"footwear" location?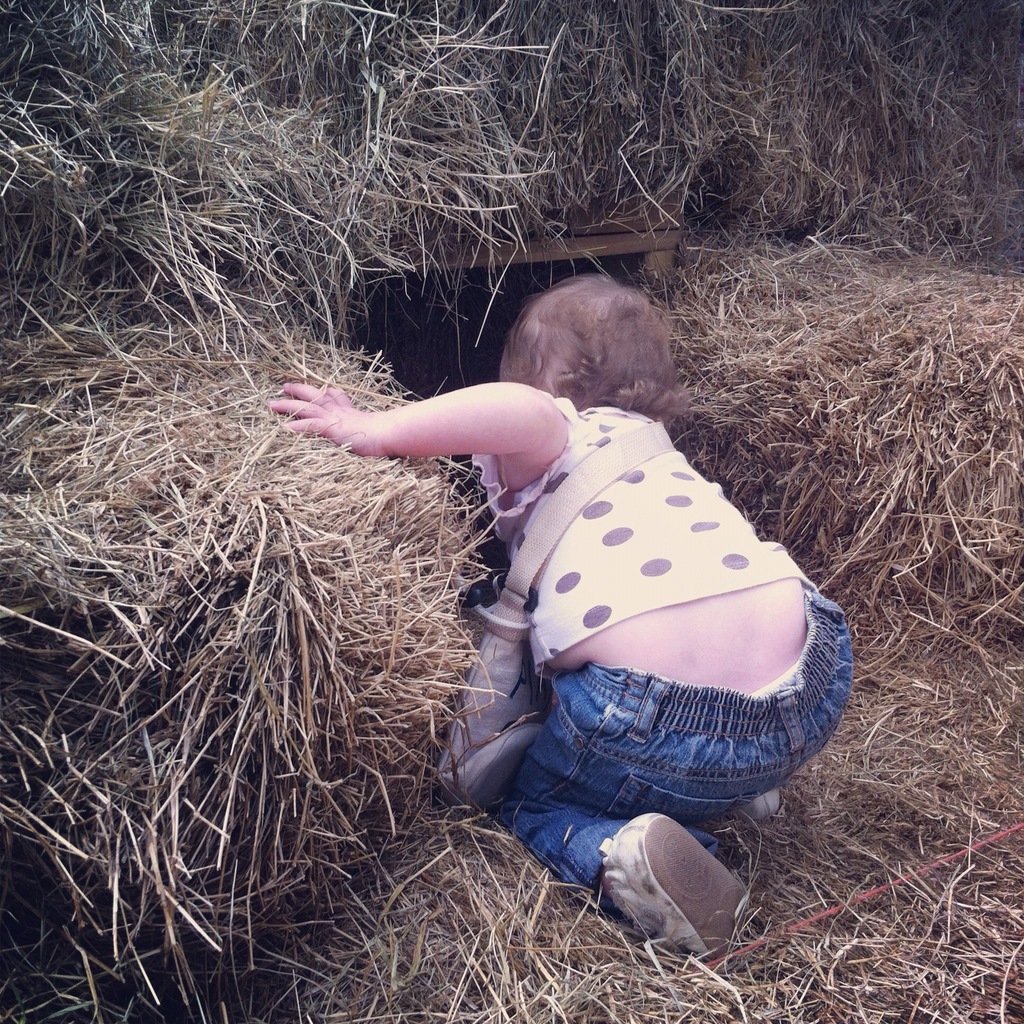
[589,843,744,959]
